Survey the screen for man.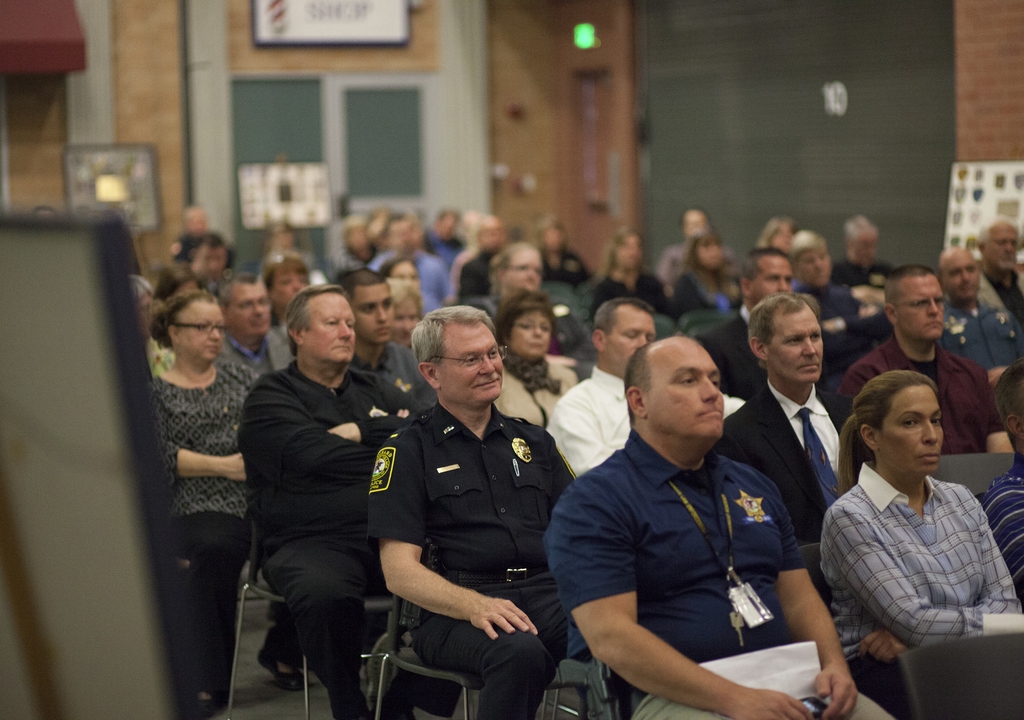
Survey found: locate(938, 245, 1023, 380).
